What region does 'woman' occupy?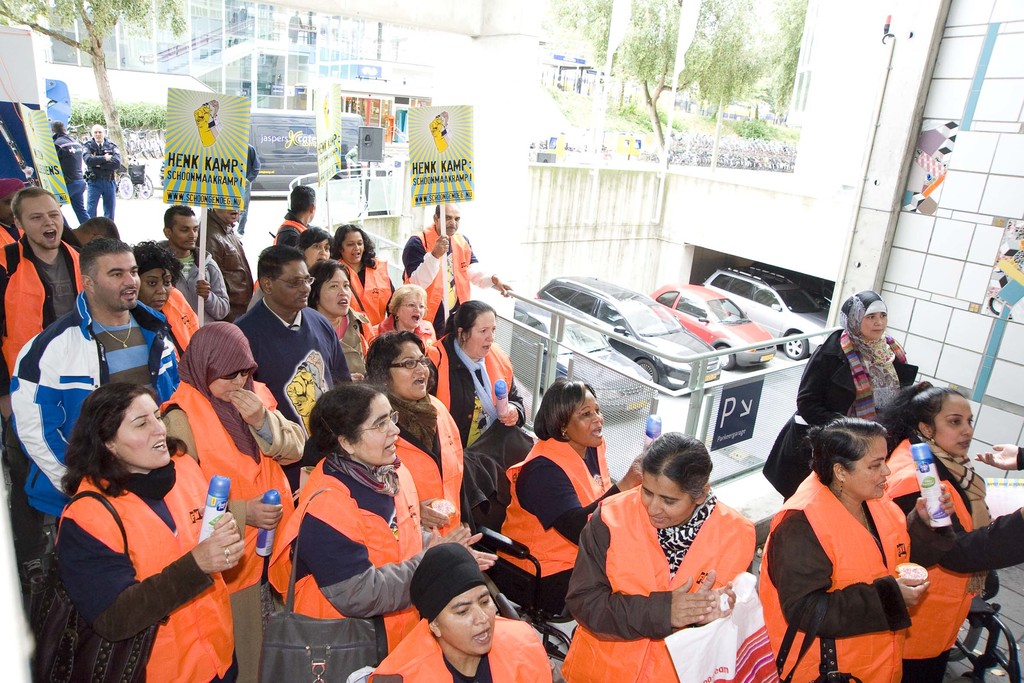
(left=29, top=377, right=280, bottom=682).
